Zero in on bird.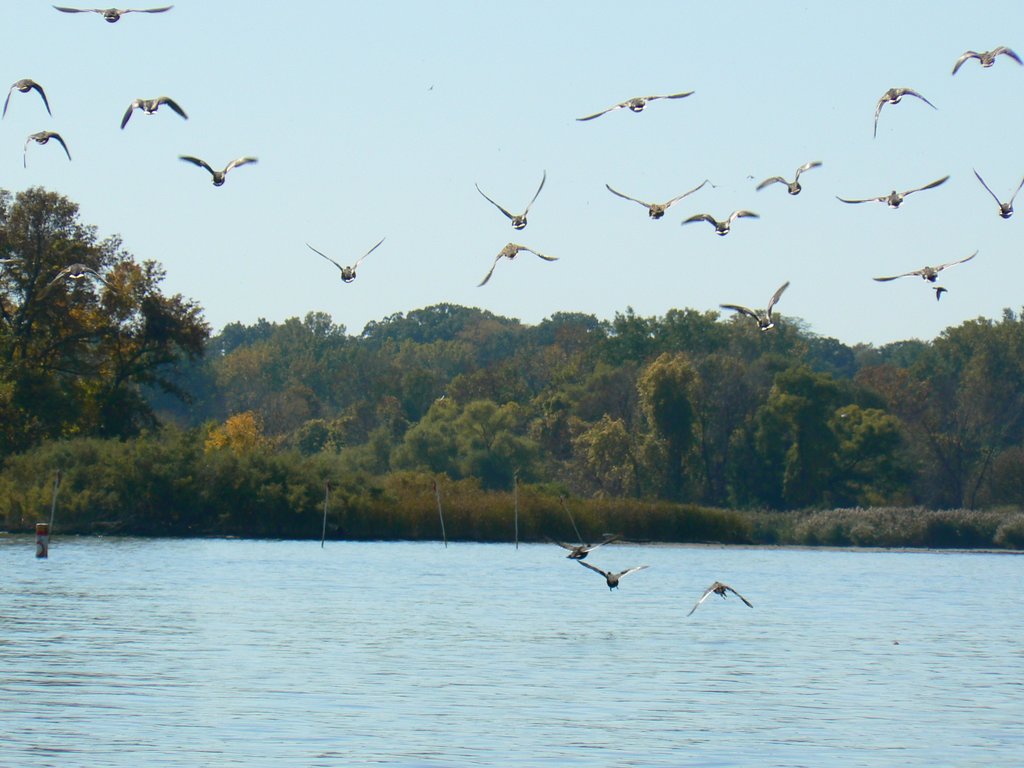
Zeroed in: bbox=[179, 155, 258, 186].
